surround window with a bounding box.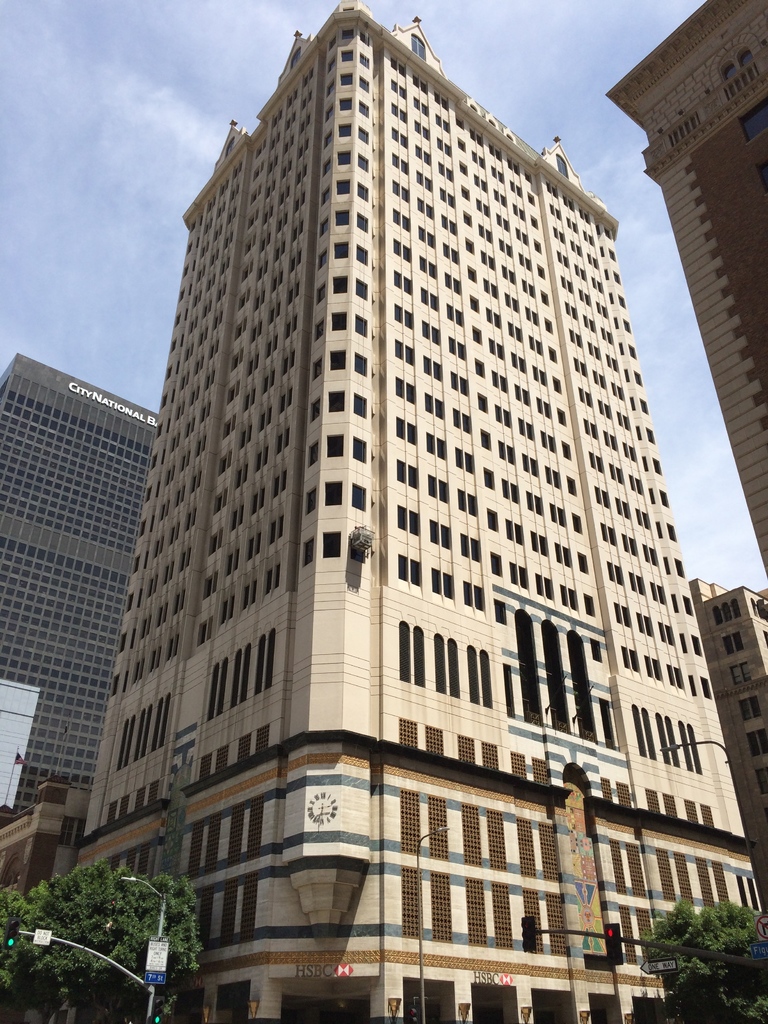
445 241 459 264.
